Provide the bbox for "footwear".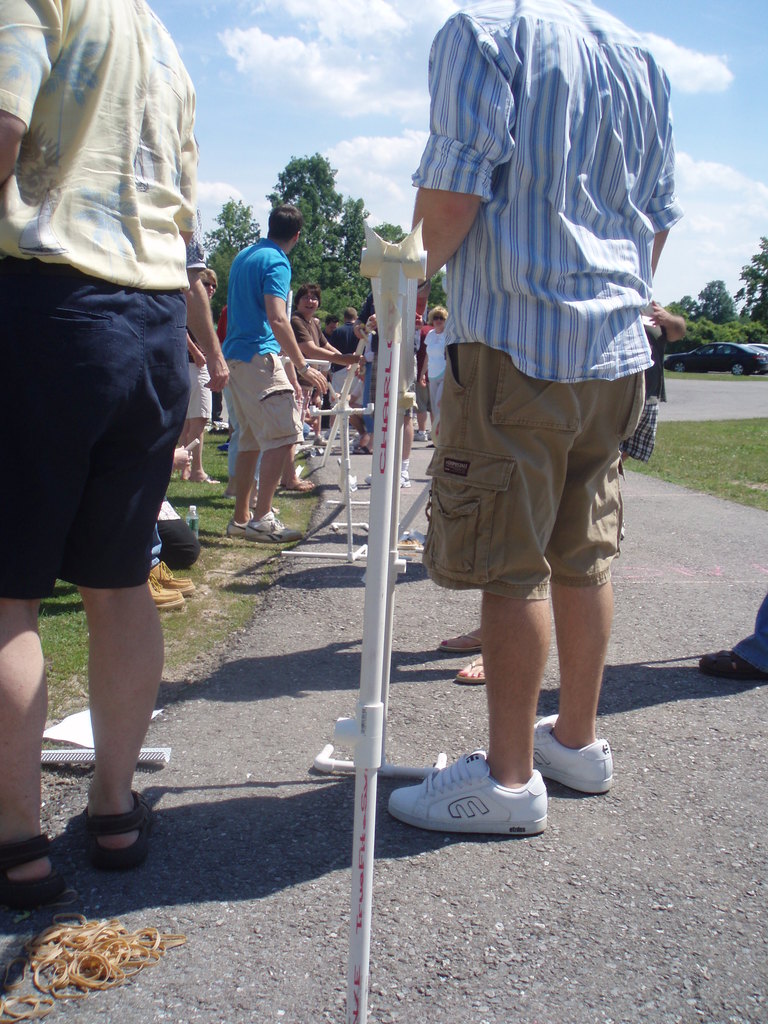
<box>224,518,261,543</box>.
